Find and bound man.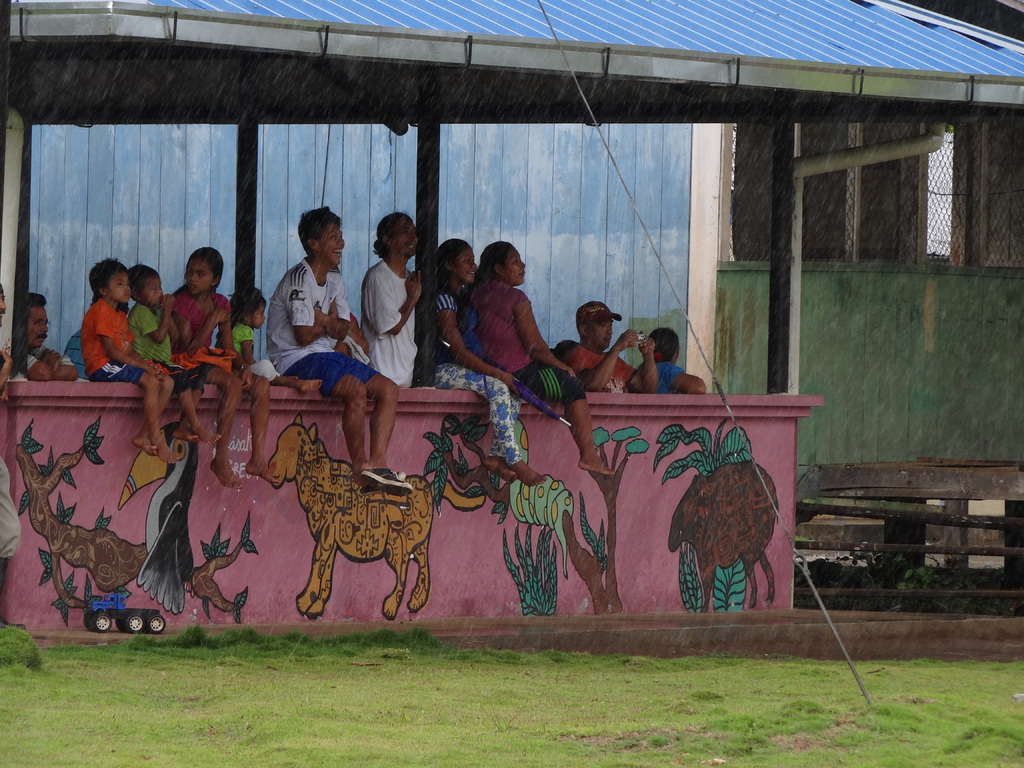
Bound: [0, 280, 24, 628].
